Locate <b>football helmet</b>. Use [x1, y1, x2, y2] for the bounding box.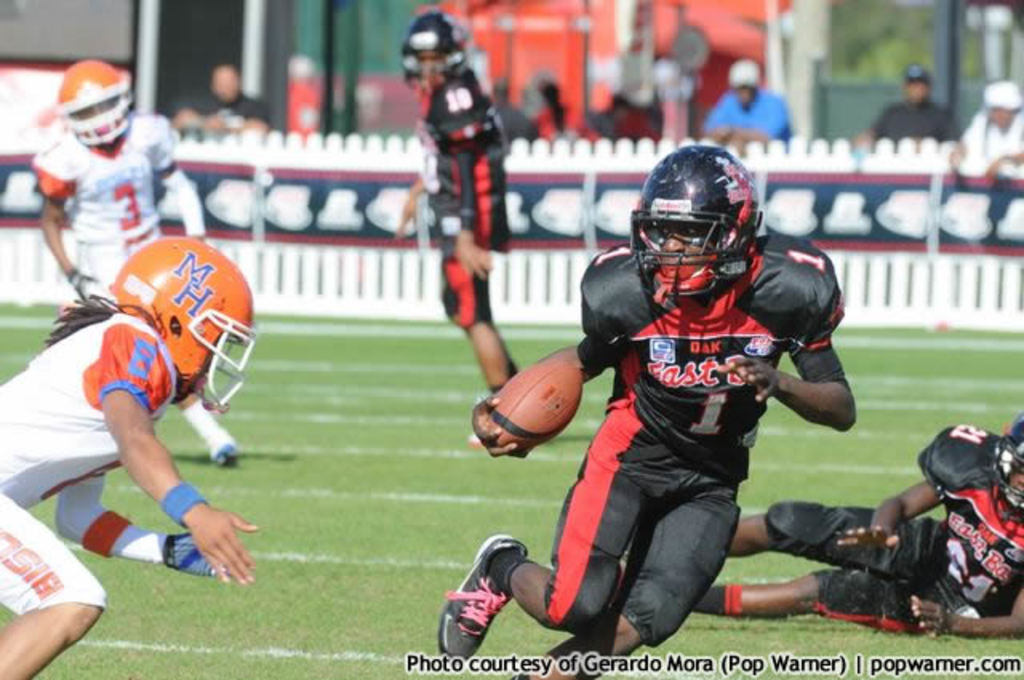
[994, 411, 1022, 514].
